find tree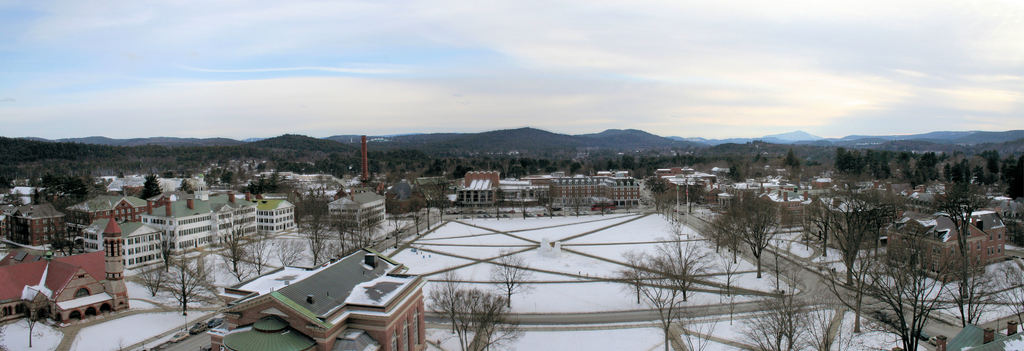
(360,209,383,246)
